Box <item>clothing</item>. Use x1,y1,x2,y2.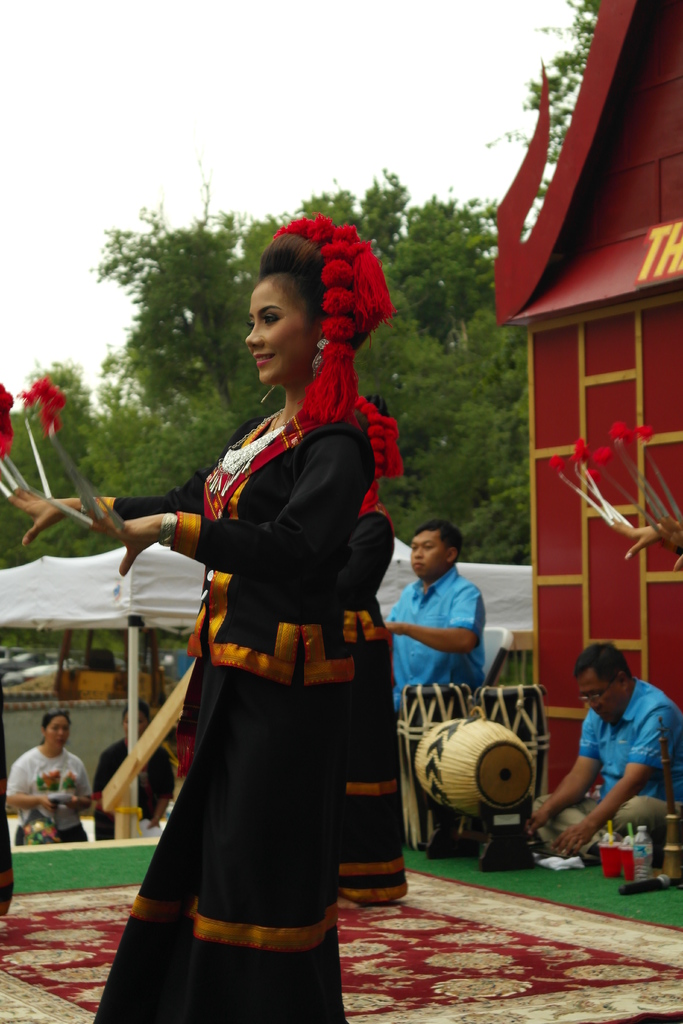
88,735,174,840.
